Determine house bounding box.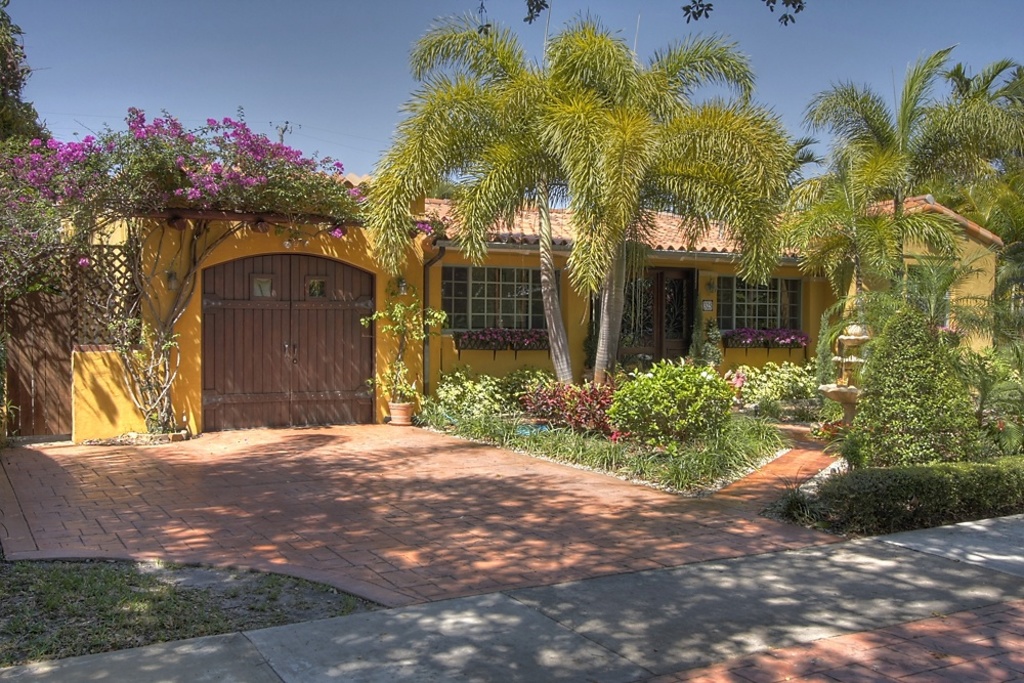
Determined: {"x1": 0, "y1": 194, "x2": 1004, "y2": 446}.
